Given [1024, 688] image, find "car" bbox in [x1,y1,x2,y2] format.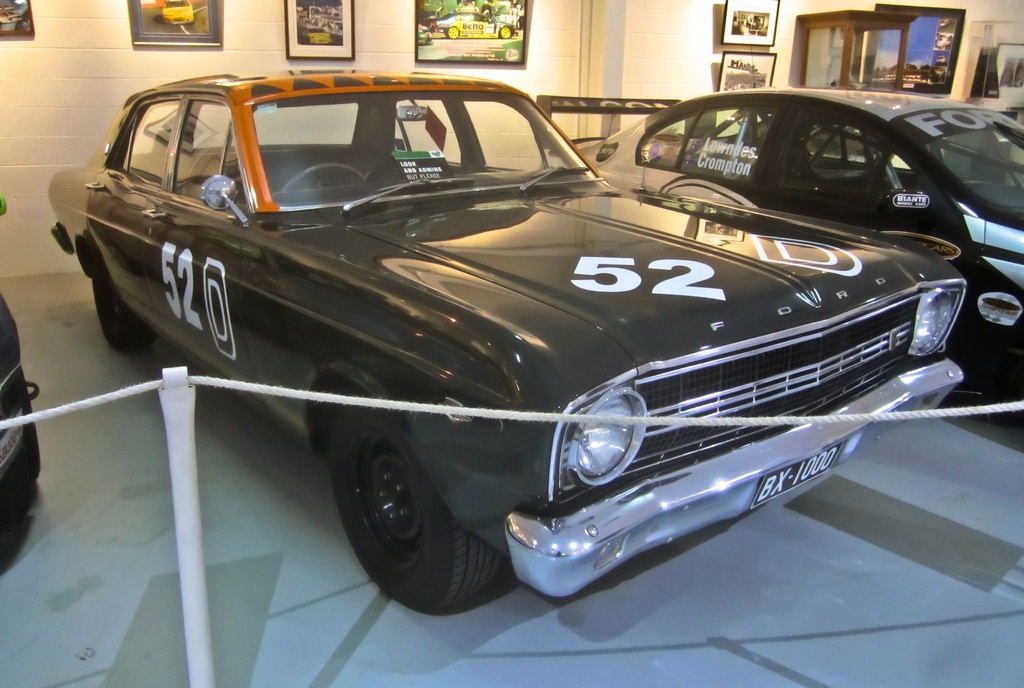
[534,80,1023,419].
